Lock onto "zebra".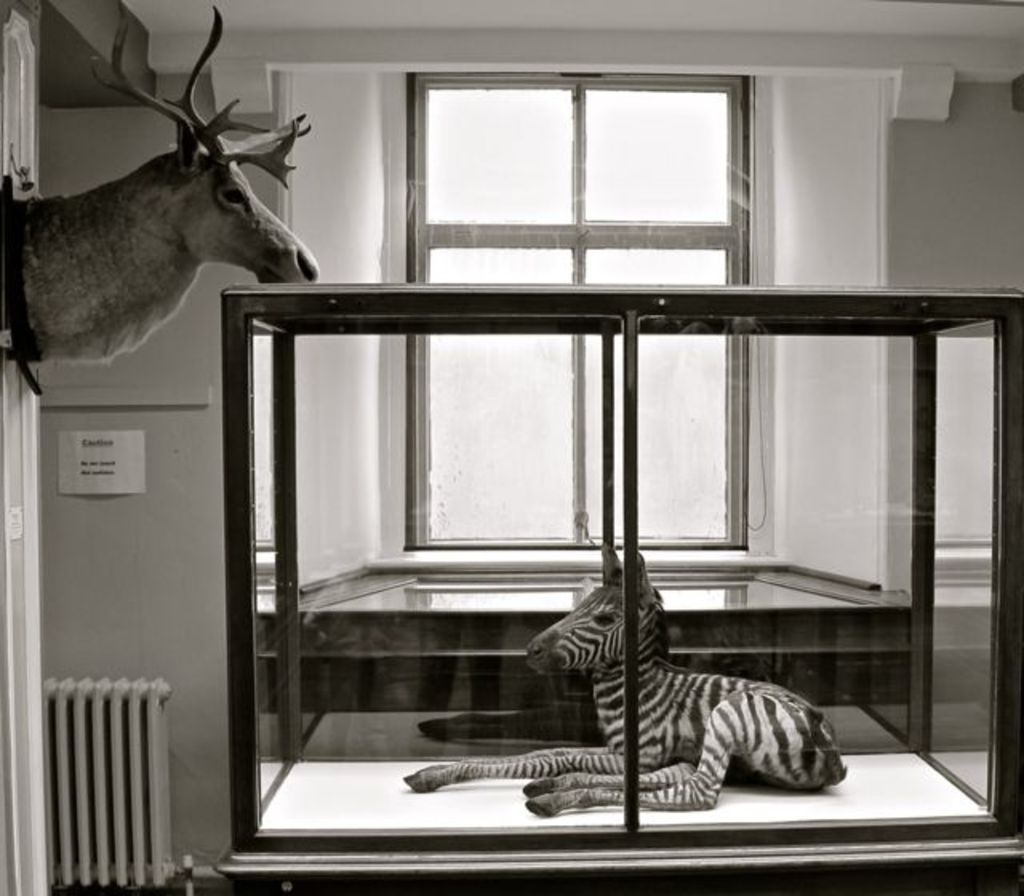
Locked: {"left": 400, "top": 536, "right": 848, "bottom": 818}.
